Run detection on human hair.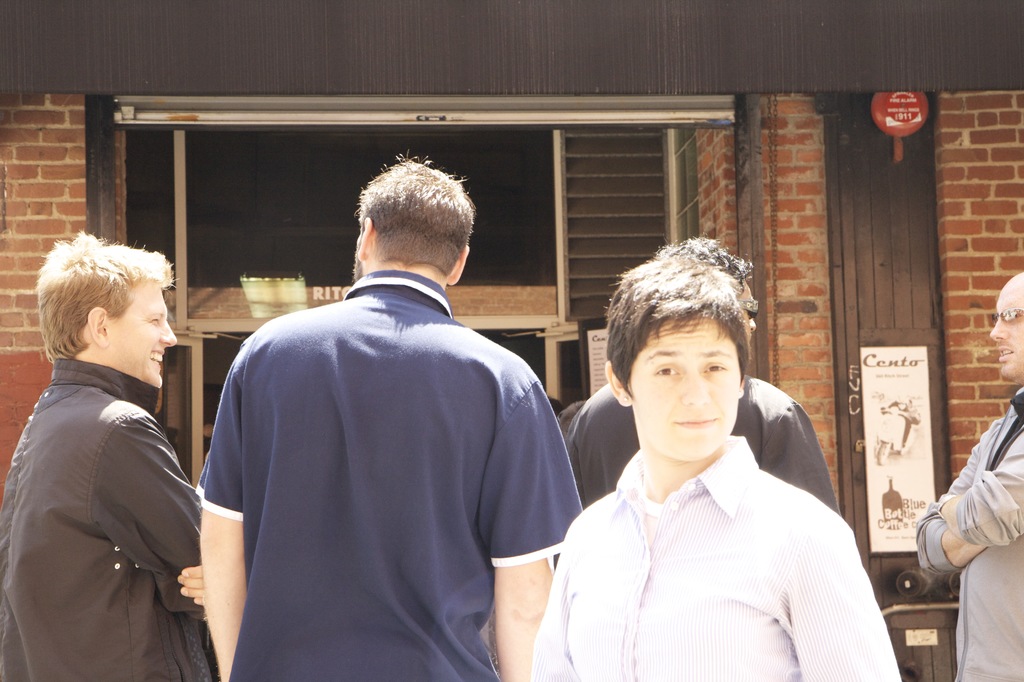
Result: <box>32,231,164,392</box>.
